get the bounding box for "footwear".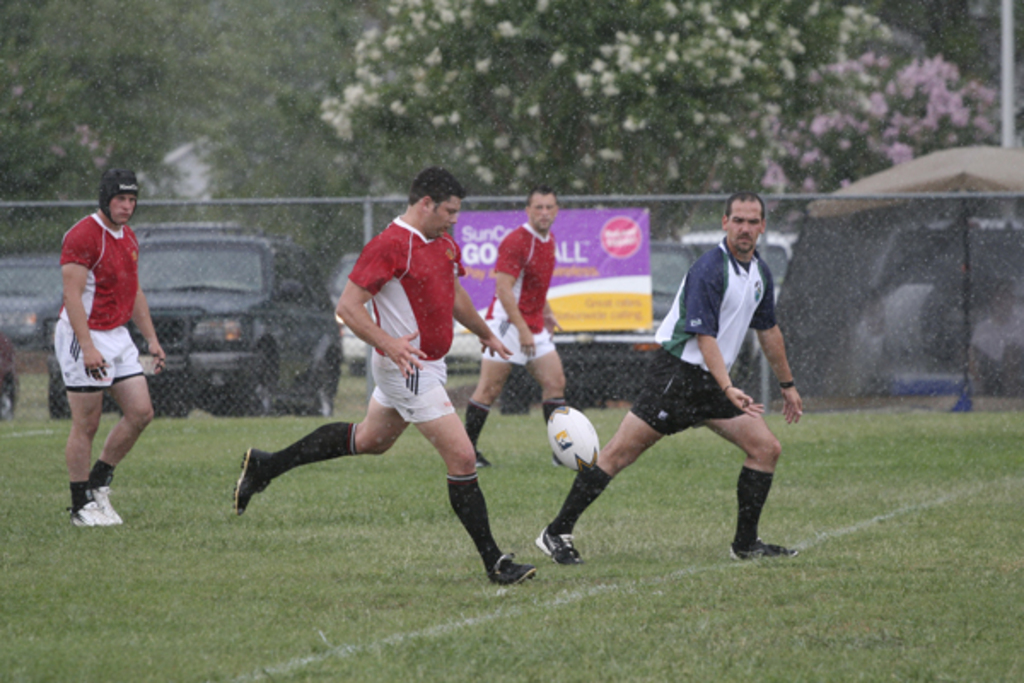
(left=92, top=485, right=125, bottom=522).
